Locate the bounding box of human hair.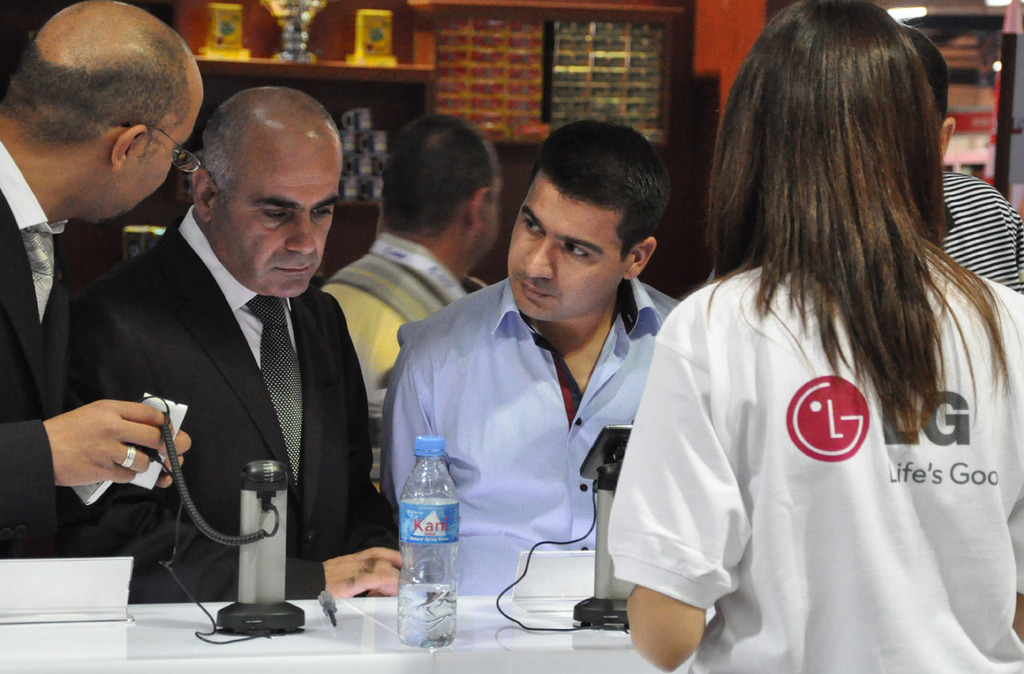
Bounding box: locate(383, 118, 505, 244).
